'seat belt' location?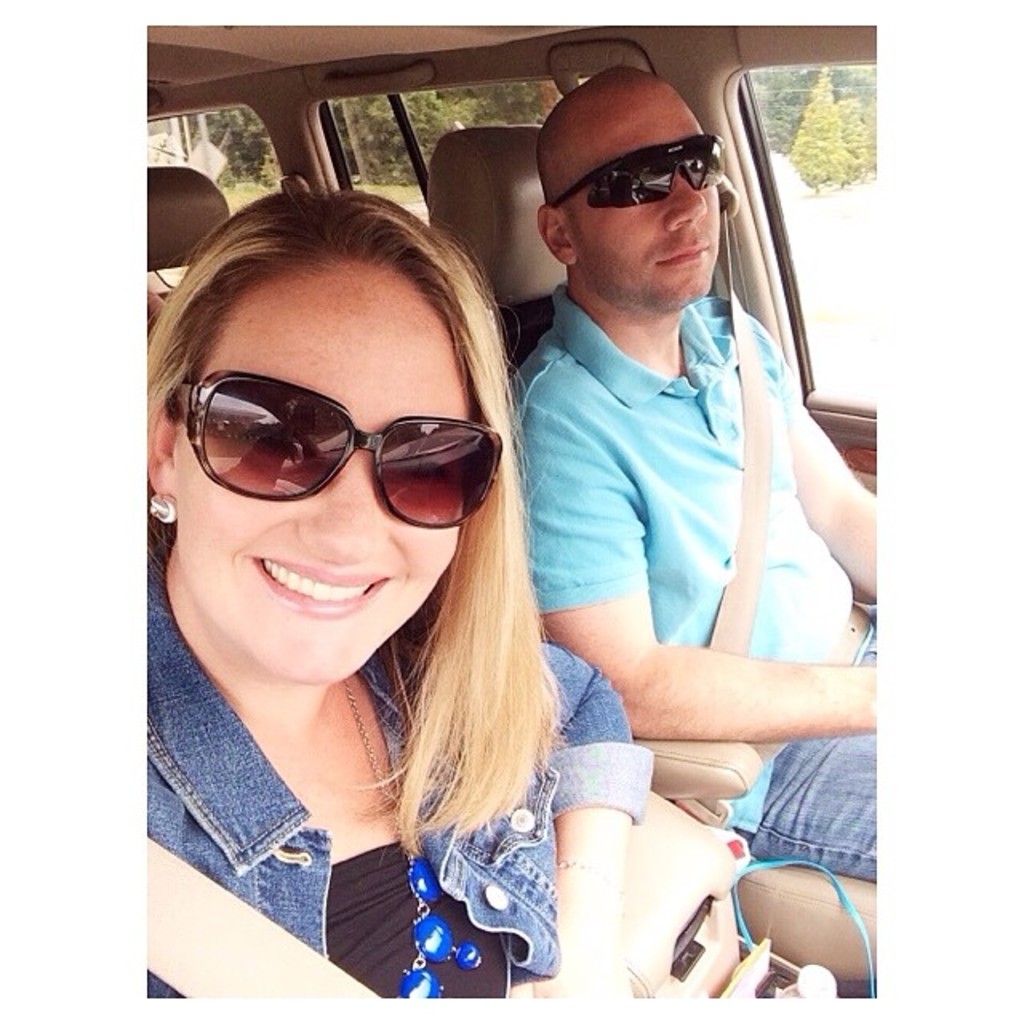
bbox=(710, 210, 746, 658)
